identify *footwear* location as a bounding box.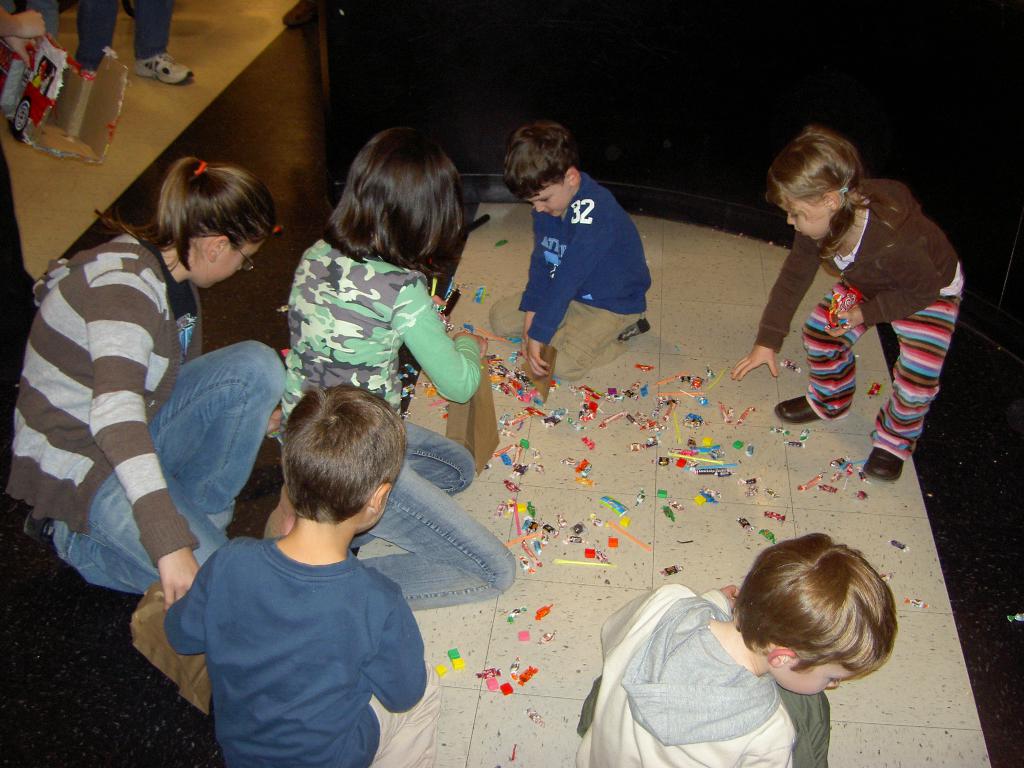
rect(865, 447, 906, 484).
